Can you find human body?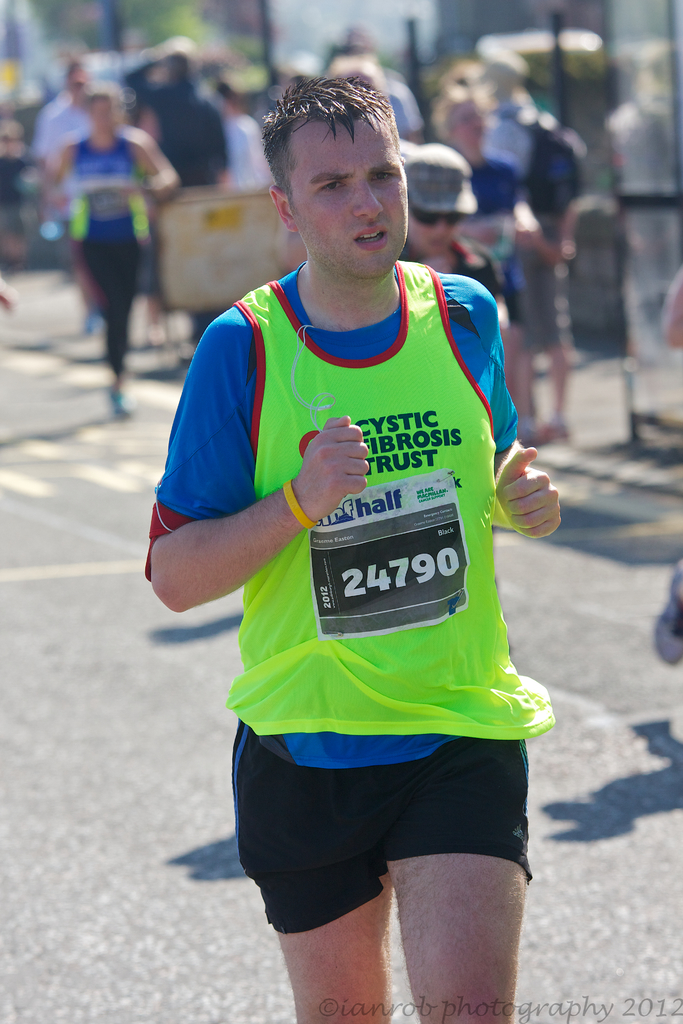
Yes, bounding box: 188, 126, 563, 1017.
